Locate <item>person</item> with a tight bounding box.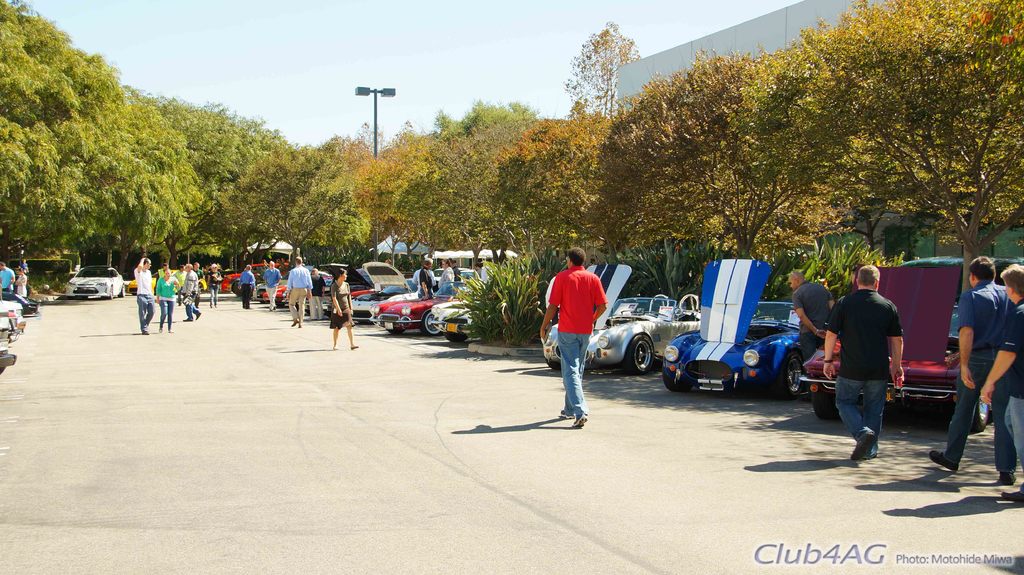
(924,249,1014,481).
